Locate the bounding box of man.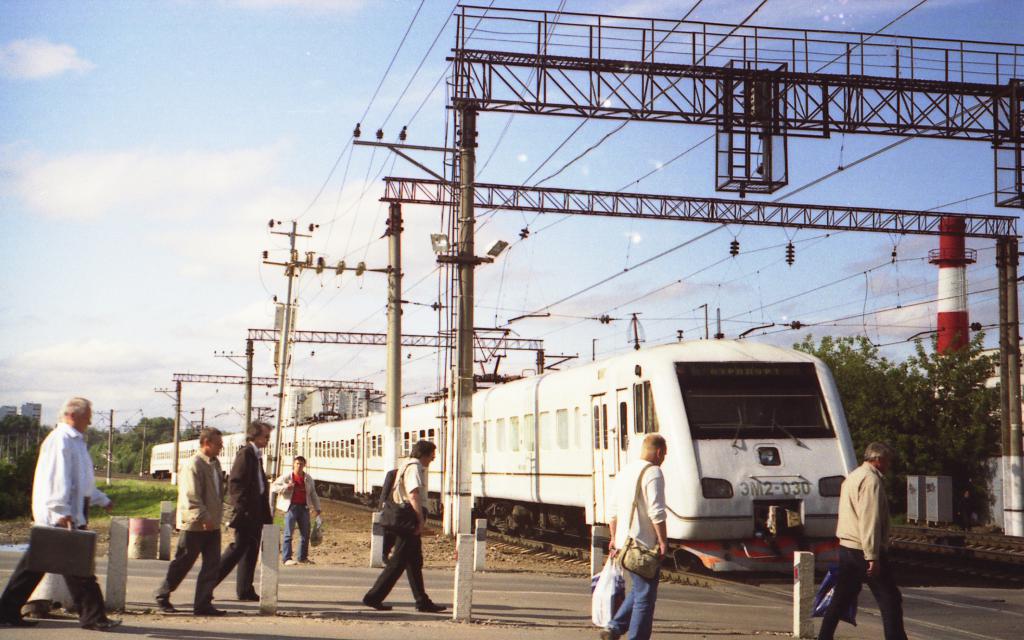
Bounding box: 608, 434, 669, 639.
